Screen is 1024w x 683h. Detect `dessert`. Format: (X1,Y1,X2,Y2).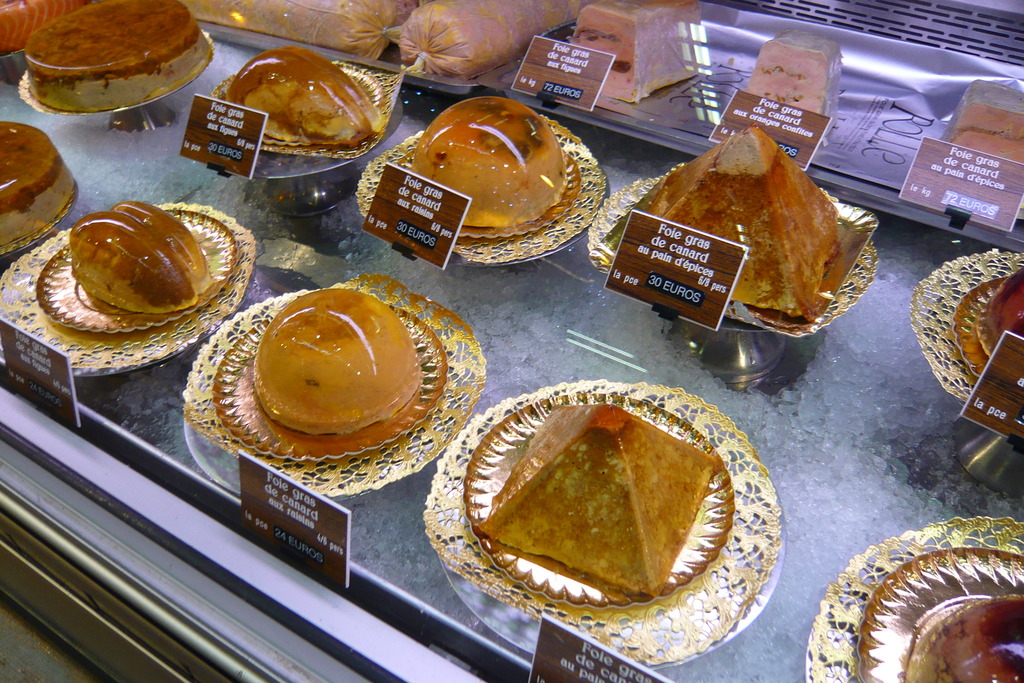
(252,286,428,439).
